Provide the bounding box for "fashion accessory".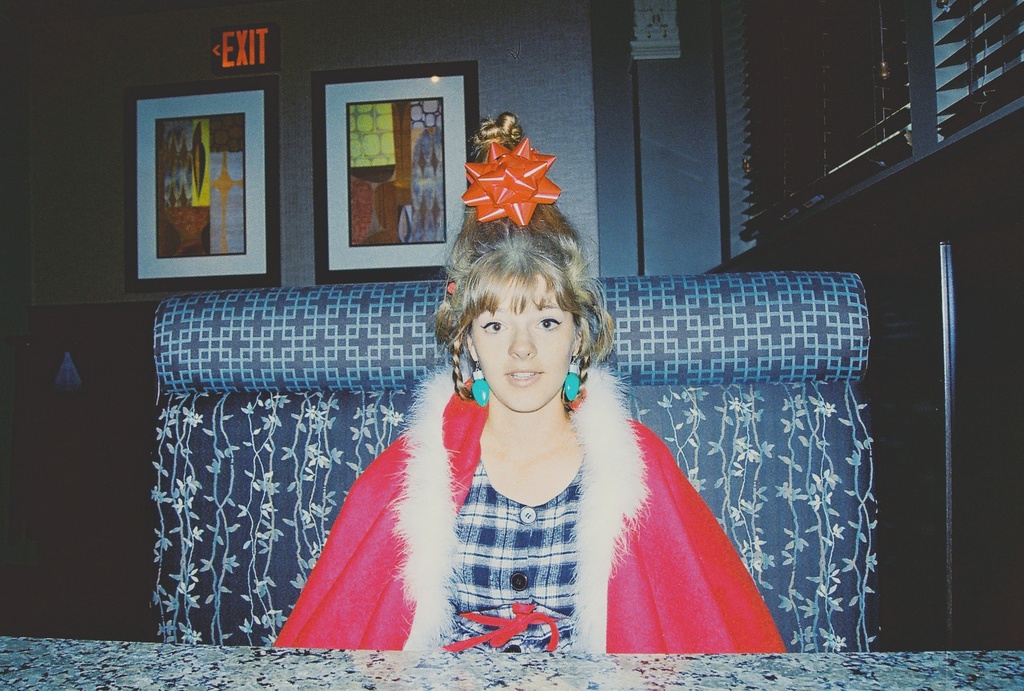
x1=463, y1=136, x2=564, y2=228.
